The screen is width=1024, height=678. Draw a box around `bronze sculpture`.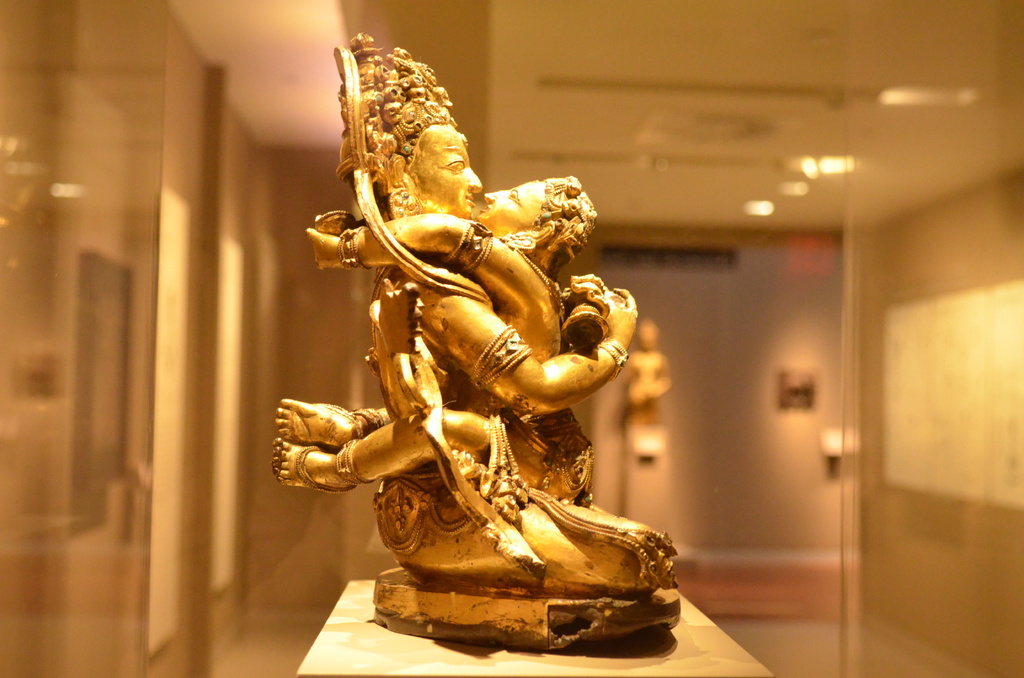
select_region(290, 36, 668, 650).
